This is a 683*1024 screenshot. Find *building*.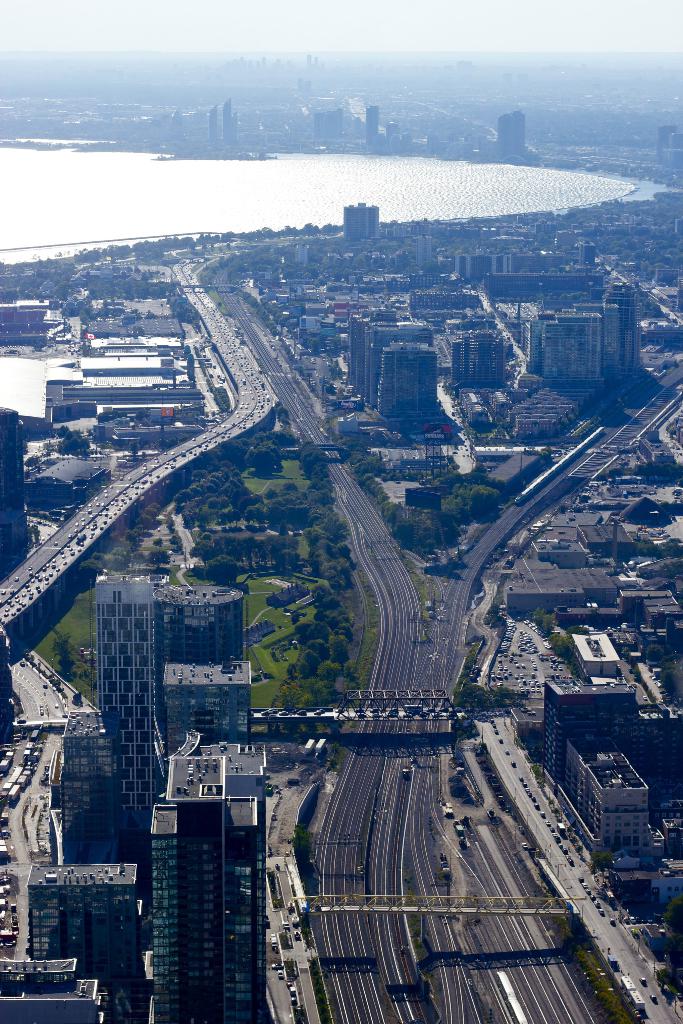
Bounding box: 363, 323, 432, 410.
